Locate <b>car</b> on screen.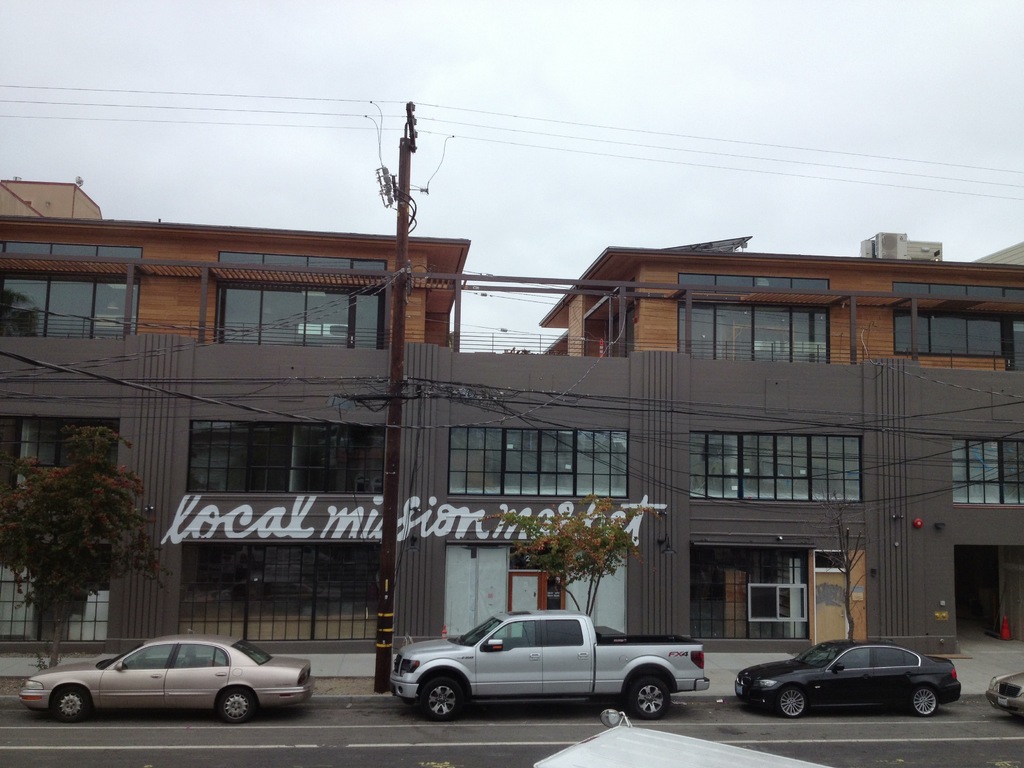
On screen at <region>17, 632, 314, 716</region>.
